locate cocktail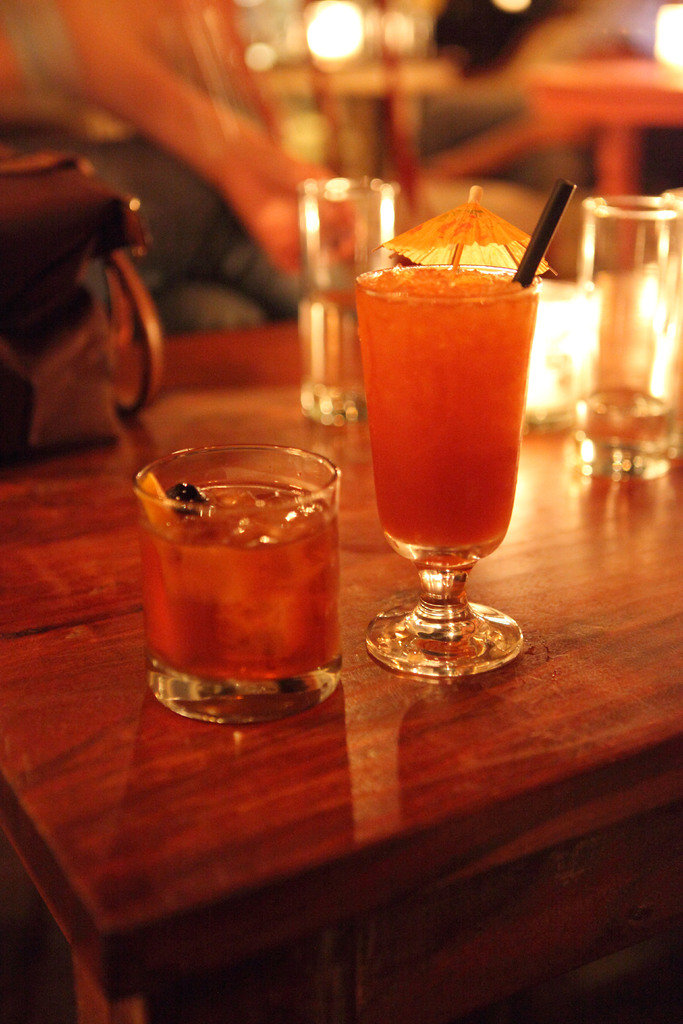
pyautogui.locateOnScreen(302, 181, 400, 417)
